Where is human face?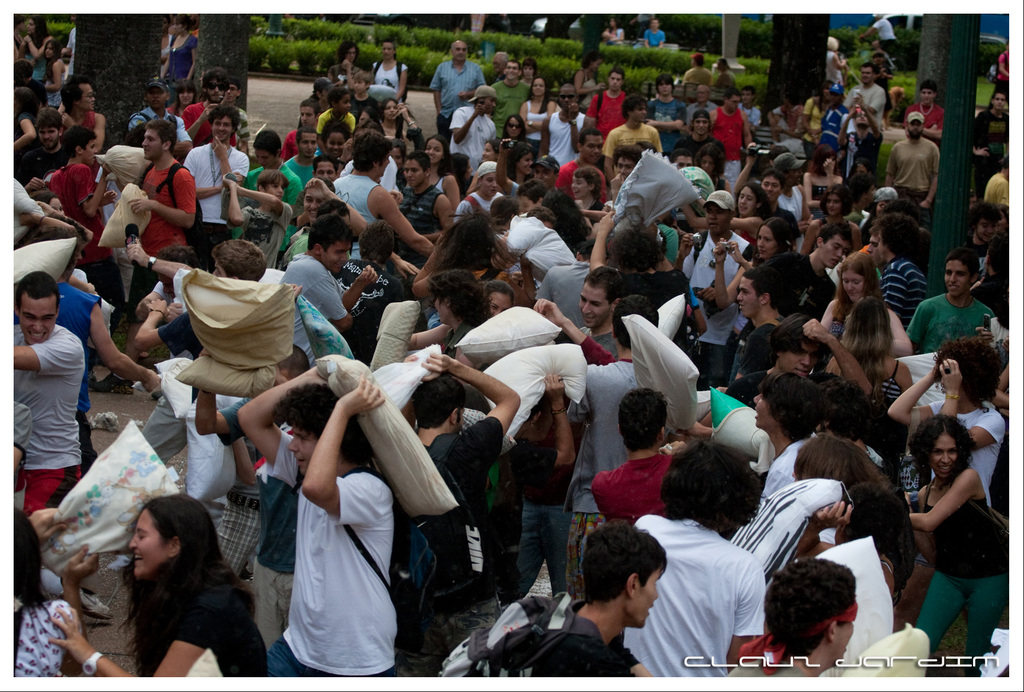
locate(211, 115, 230, 142).
